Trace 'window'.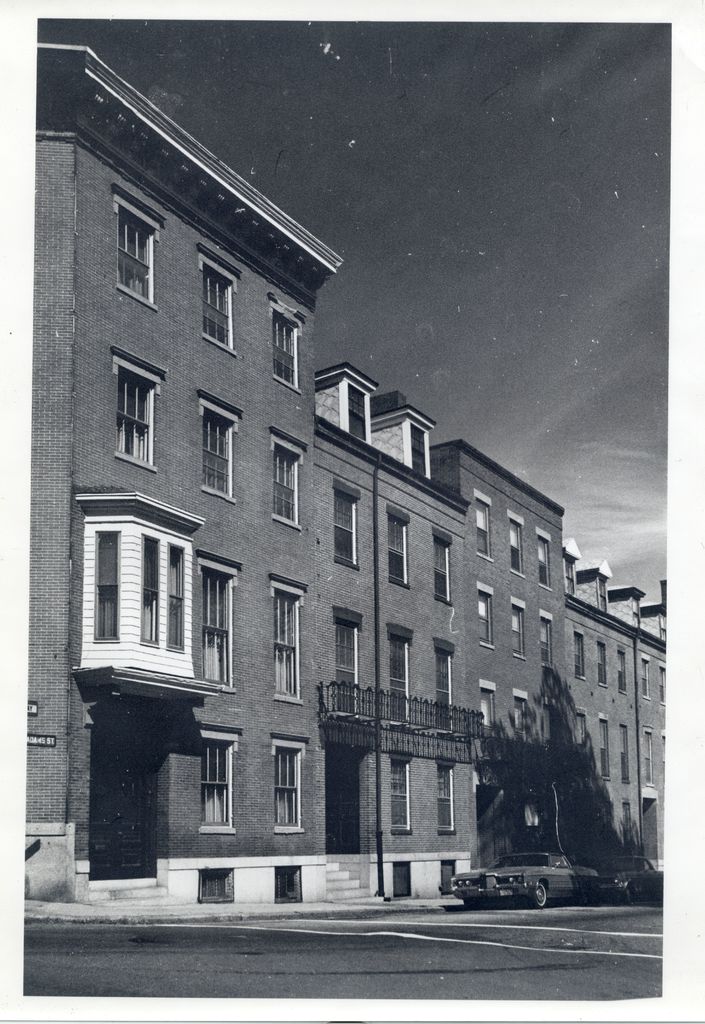
Traced to BBox(271, 588, 301, 698).
